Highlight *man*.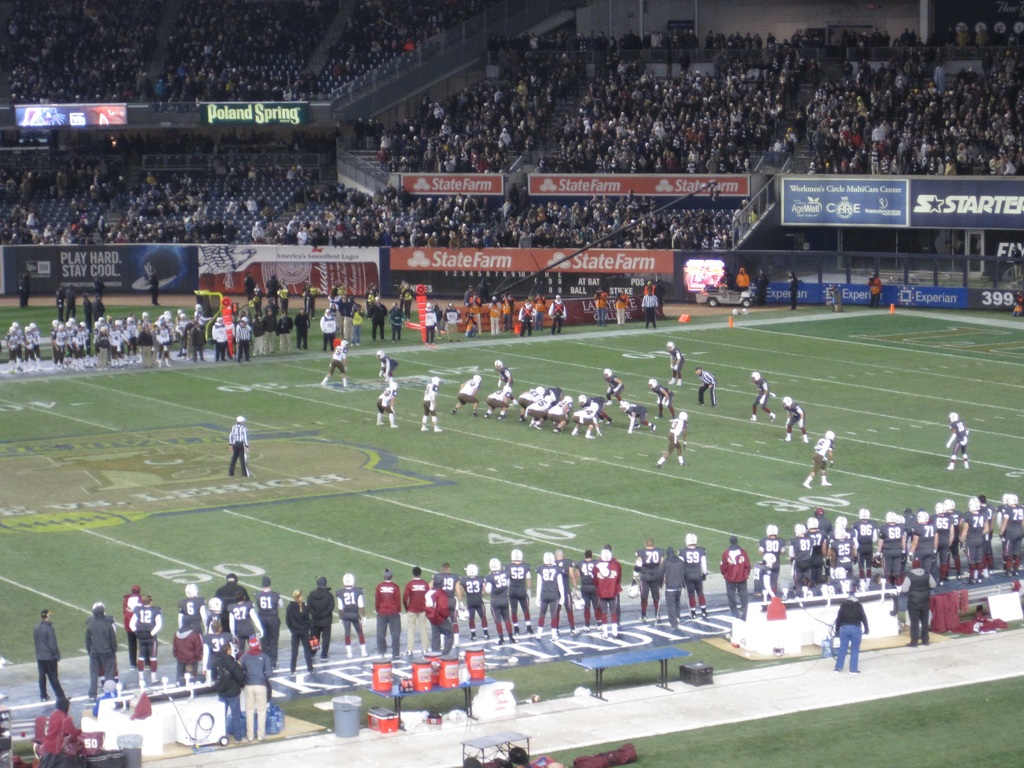
Highlighted region: BBox(320, 339, 349, 387).
